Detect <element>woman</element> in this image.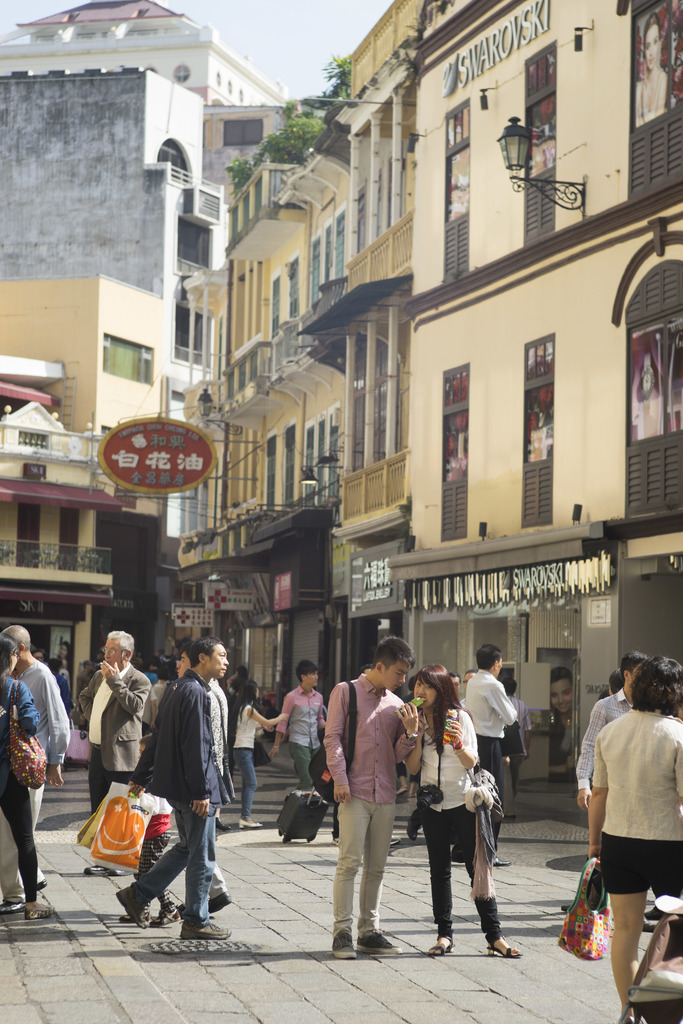
Detection: box=[580, 648, 682, 1023].
